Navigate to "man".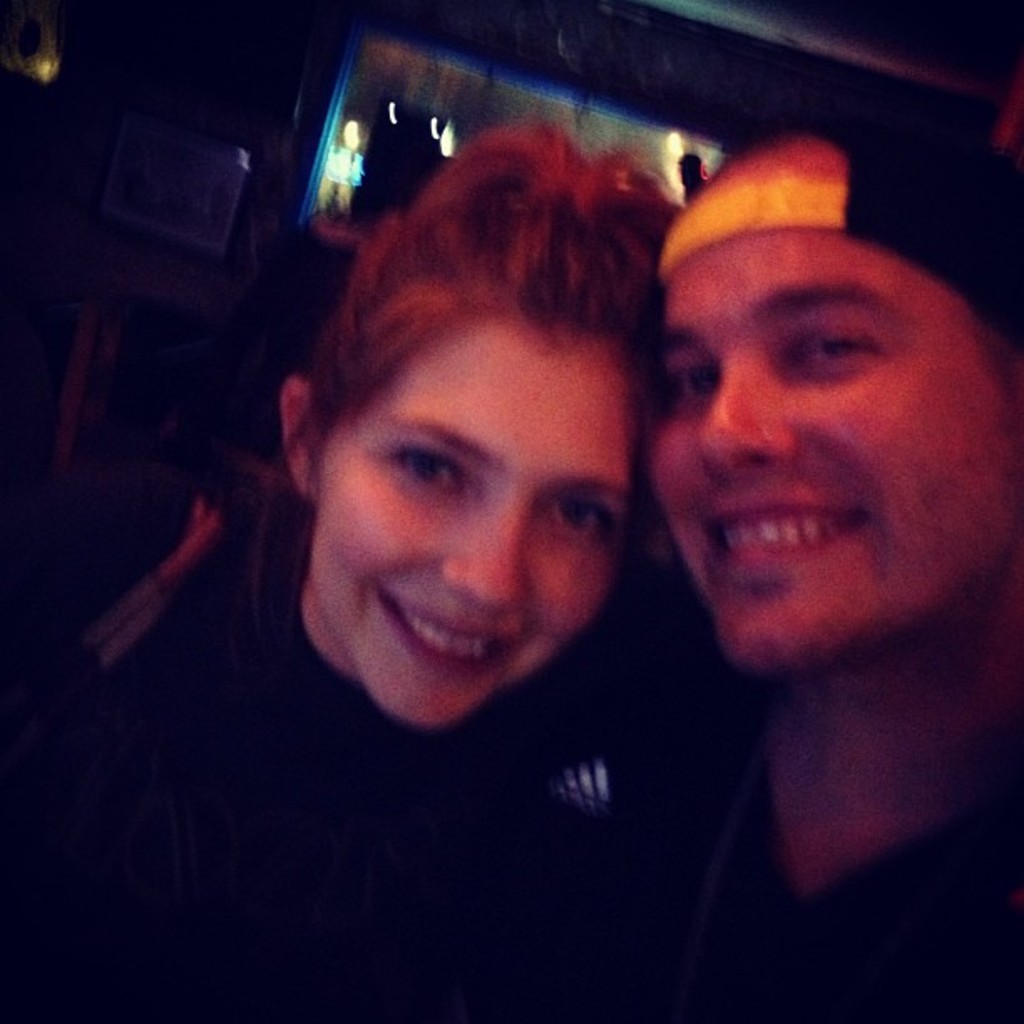
Navigation target: (458, 134, 1022, 1022).
